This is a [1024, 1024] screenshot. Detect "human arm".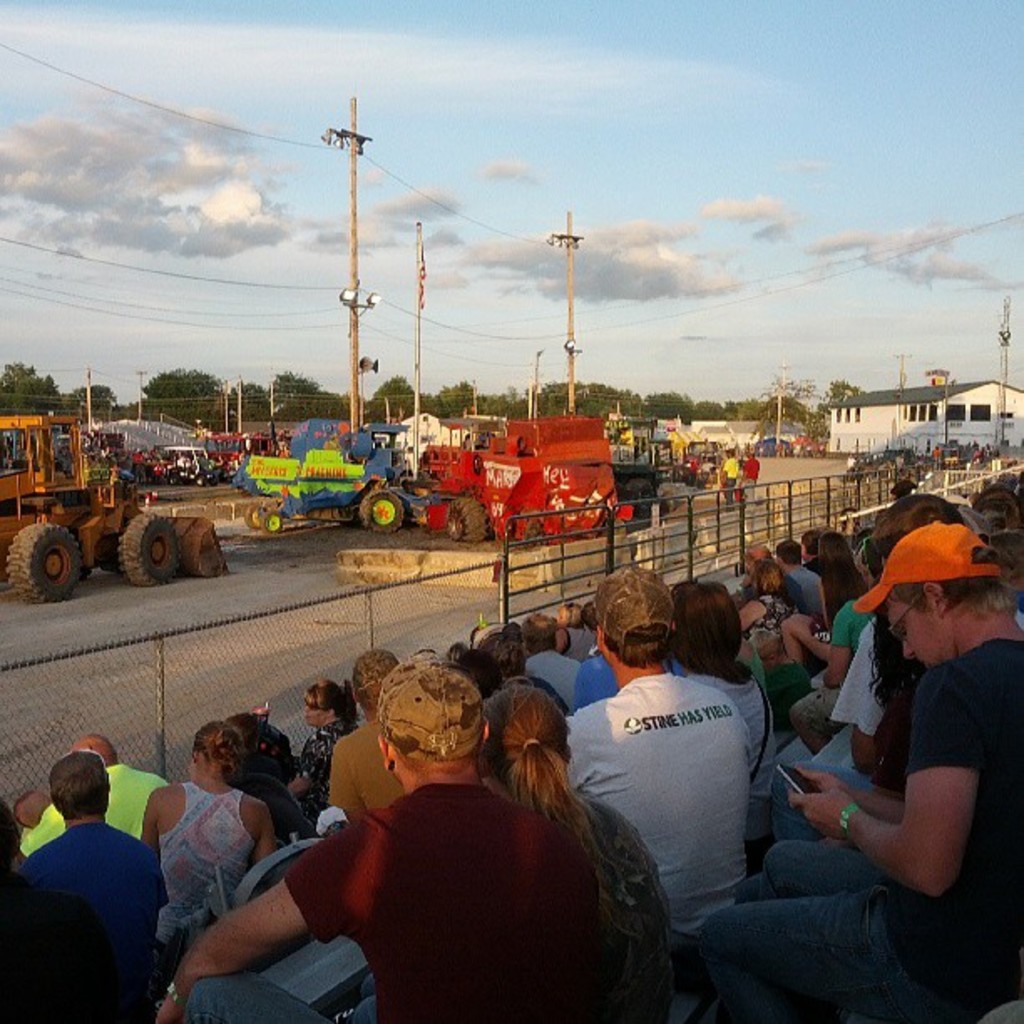
rect(813, 604, 855, 686).
